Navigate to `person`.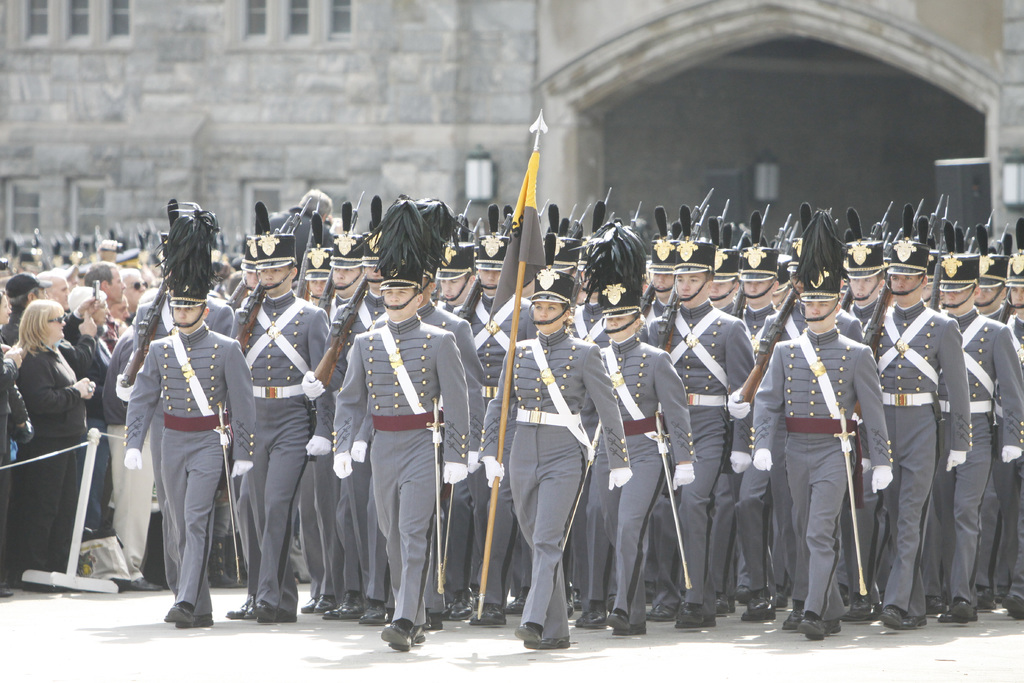
Navigation target: 861:199:974:628.
